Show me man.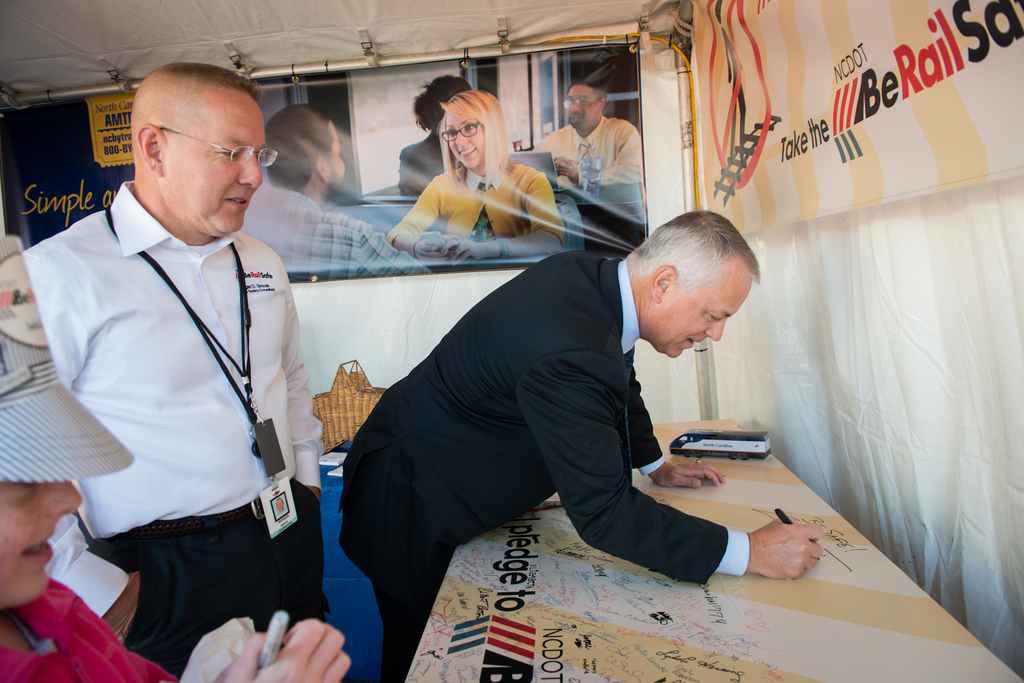
man is here: (x1=240, y1=106, x2=444, y2=278).
